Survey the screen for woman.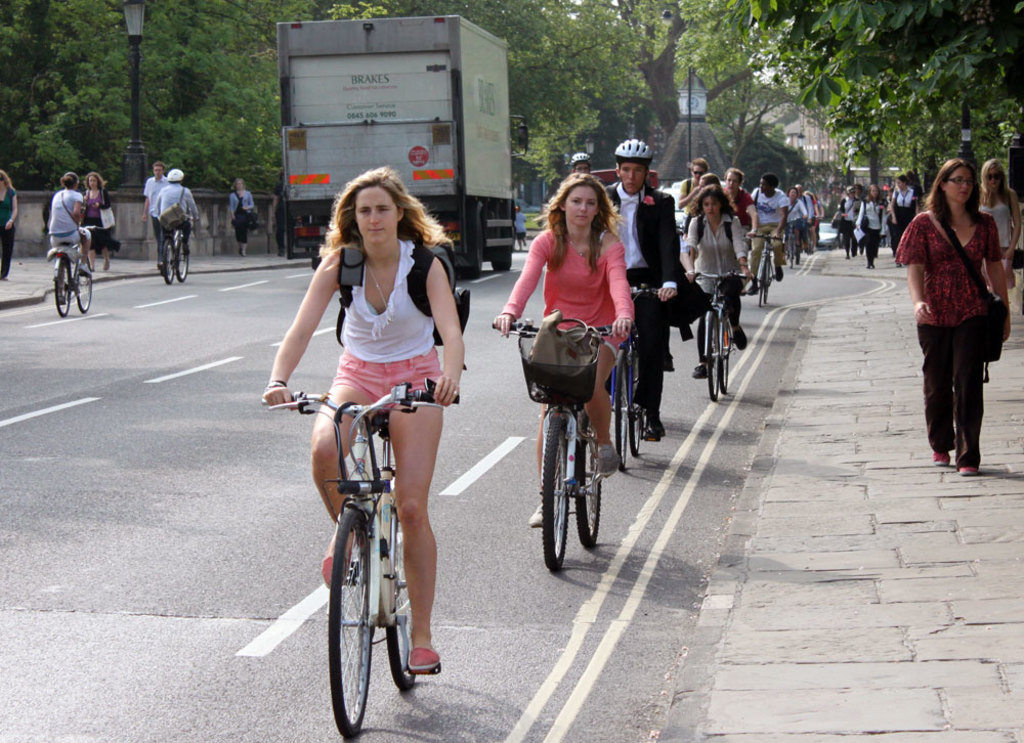
Survey found: crop(974, 151, 1023, 302).
